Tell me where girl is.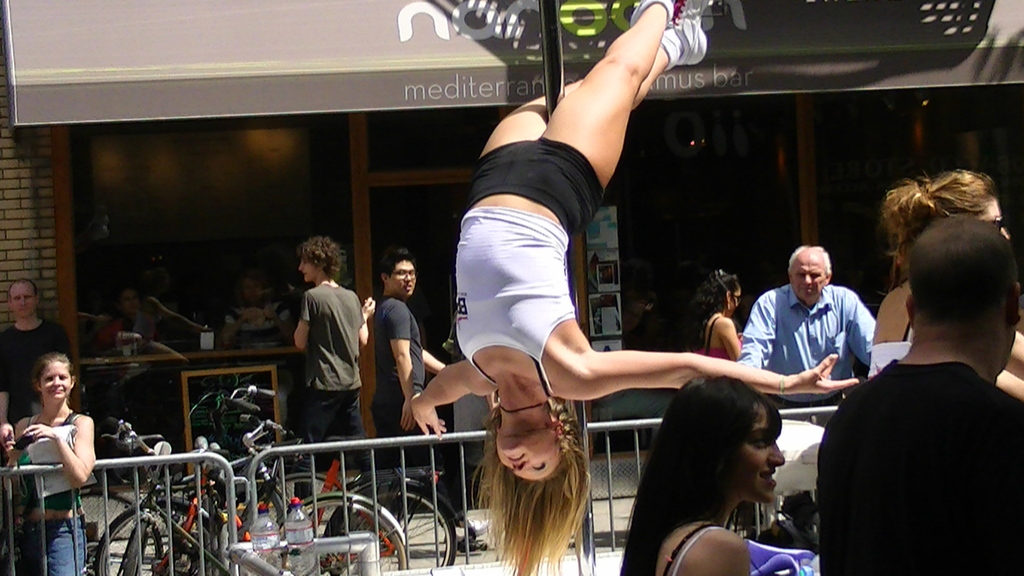
girl is at 10/345/94/571.
